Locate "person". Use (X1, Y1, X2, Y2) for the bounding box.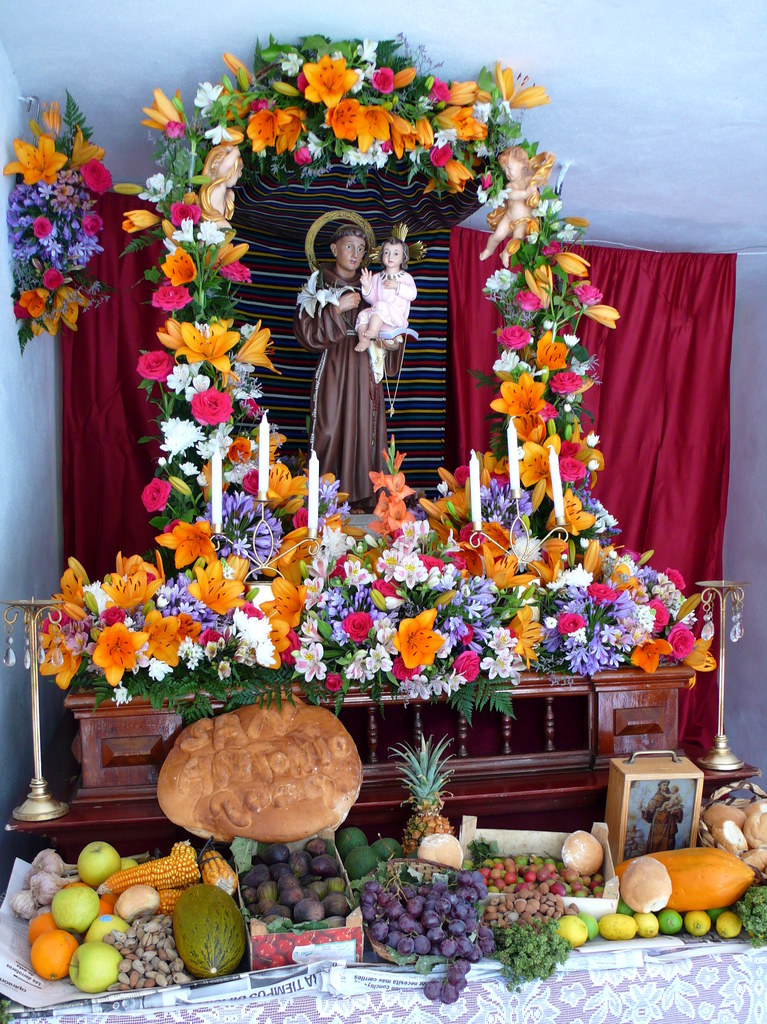
(355, 232, 421, 365).
